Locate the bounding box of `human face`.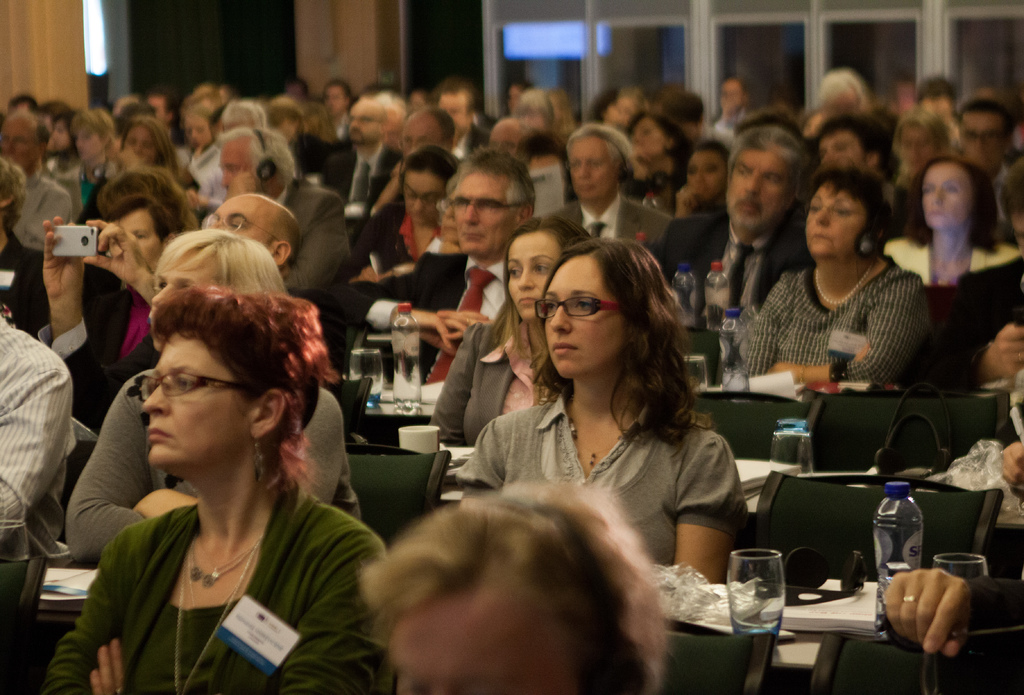
Bounding box: BBox(217, 195, 273, 243).
